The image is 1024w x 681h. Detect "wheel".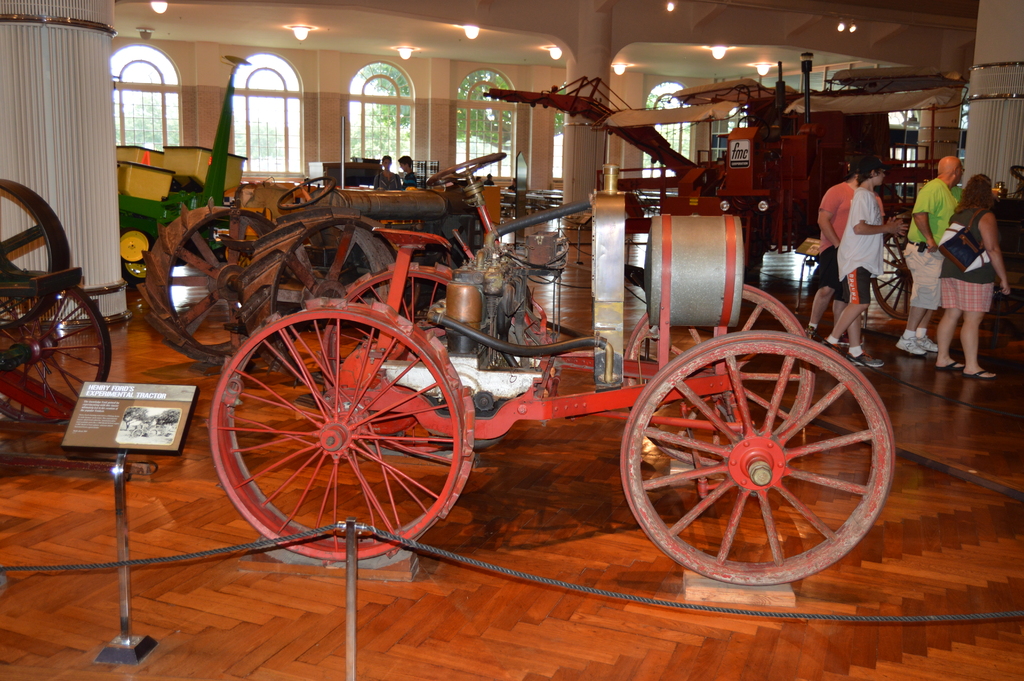
Detection: x1=873, y1=212, x2=917, y2=322.
